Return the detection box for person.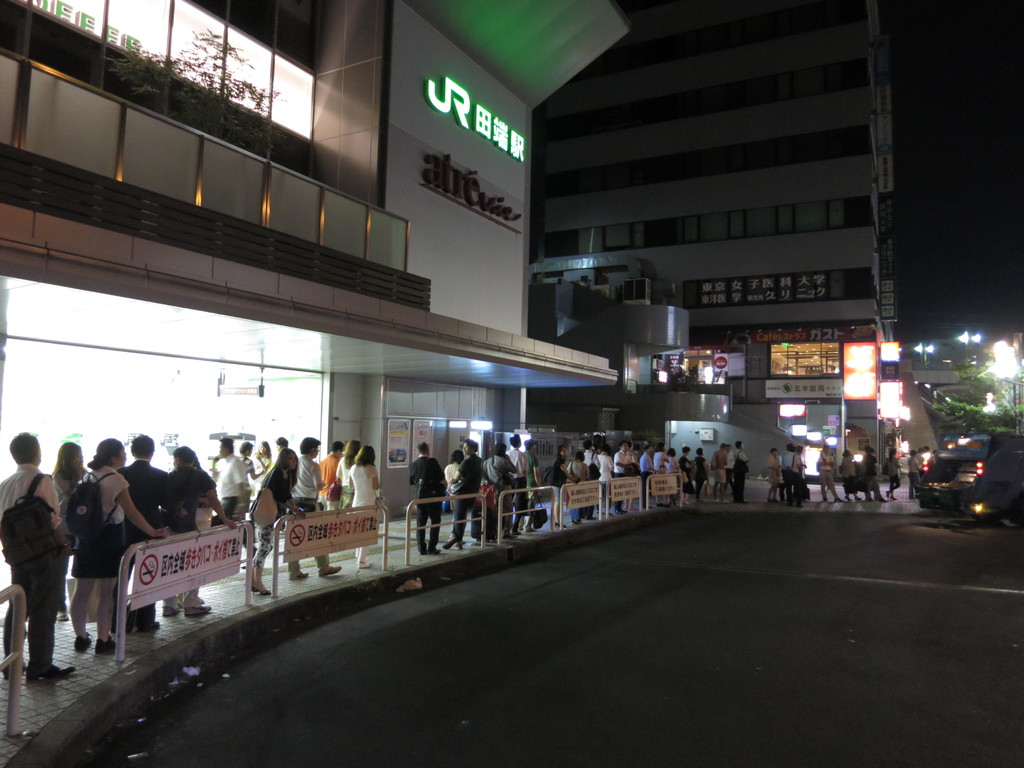
229/435/261/511.
